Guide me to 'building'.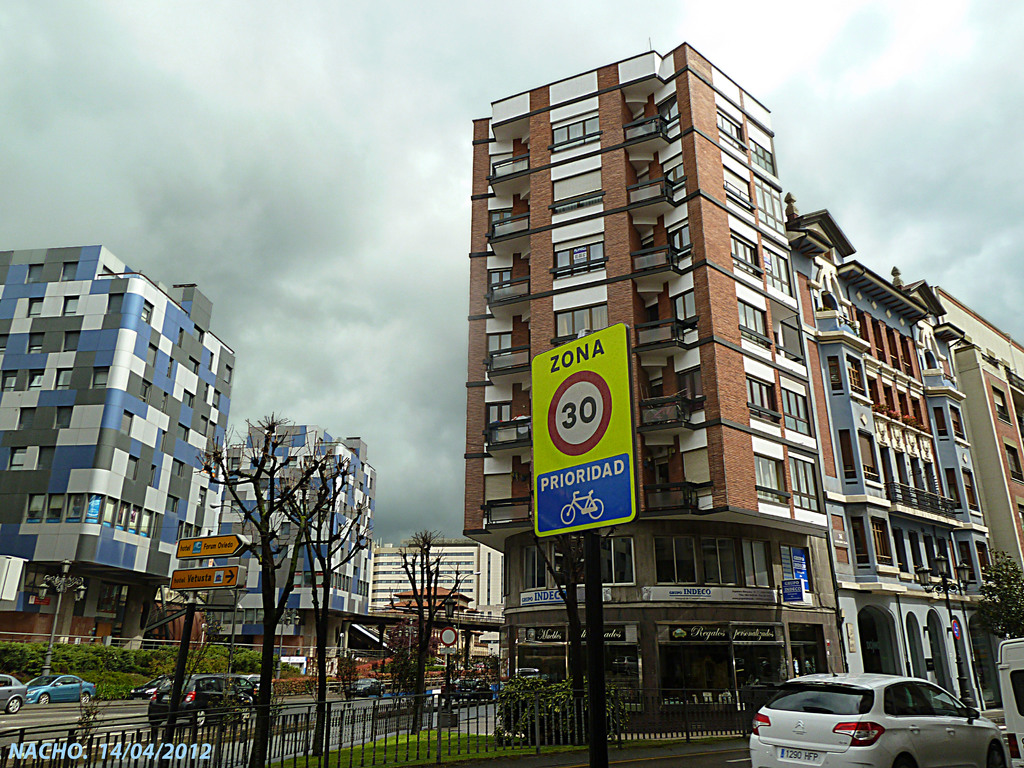
Guidance: <region>820, 219, 988, 720</region>.
